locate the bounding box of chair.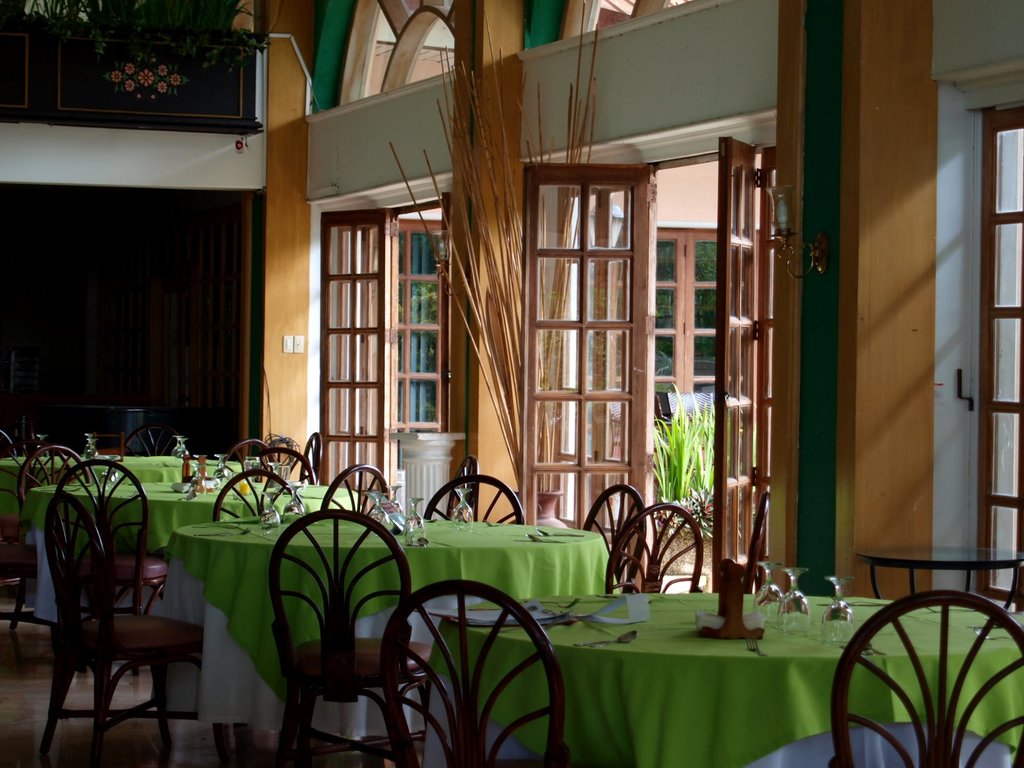
Bounding box: [53,460,179,684].
